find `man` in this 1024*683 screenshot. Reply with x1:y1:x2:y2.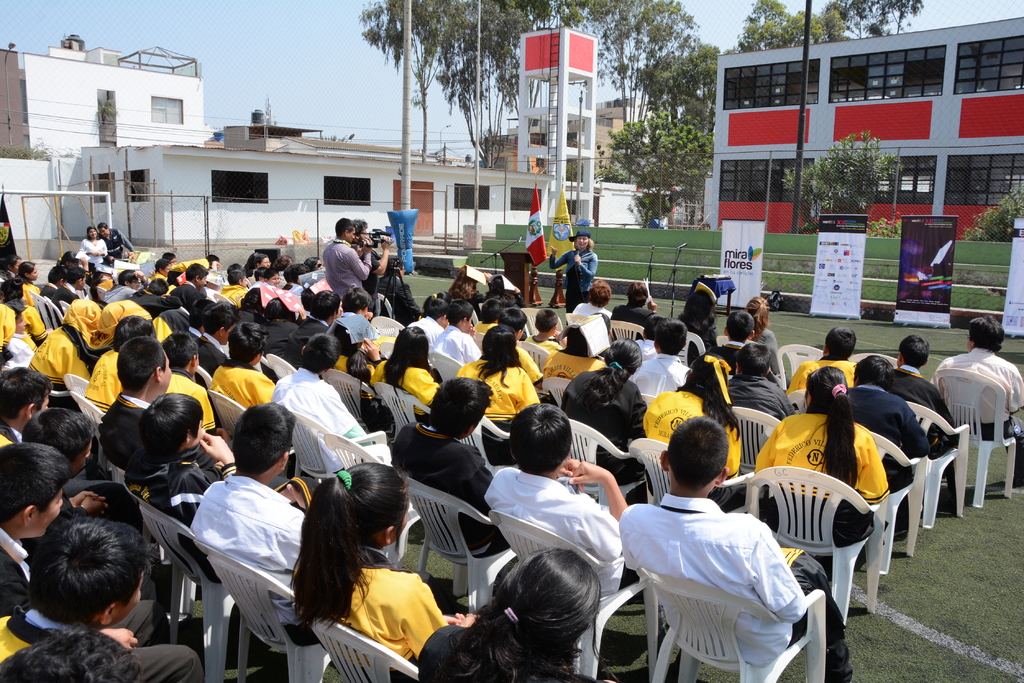
787:327:858:393.
